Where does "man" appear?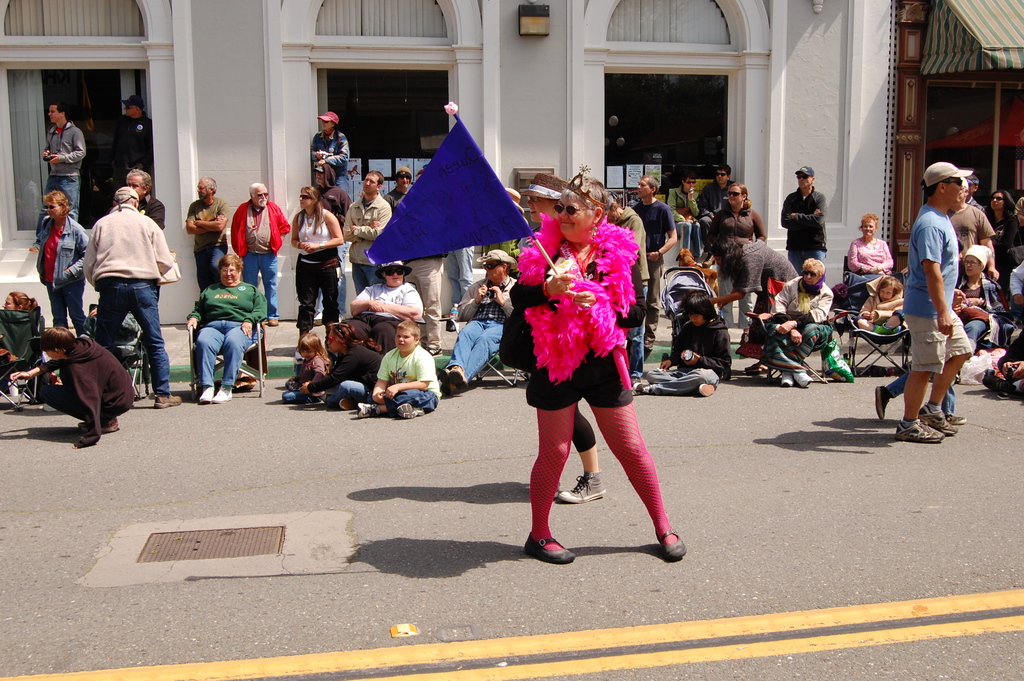
Appears at x1=378 y1=159 x2=413 y2=222.
